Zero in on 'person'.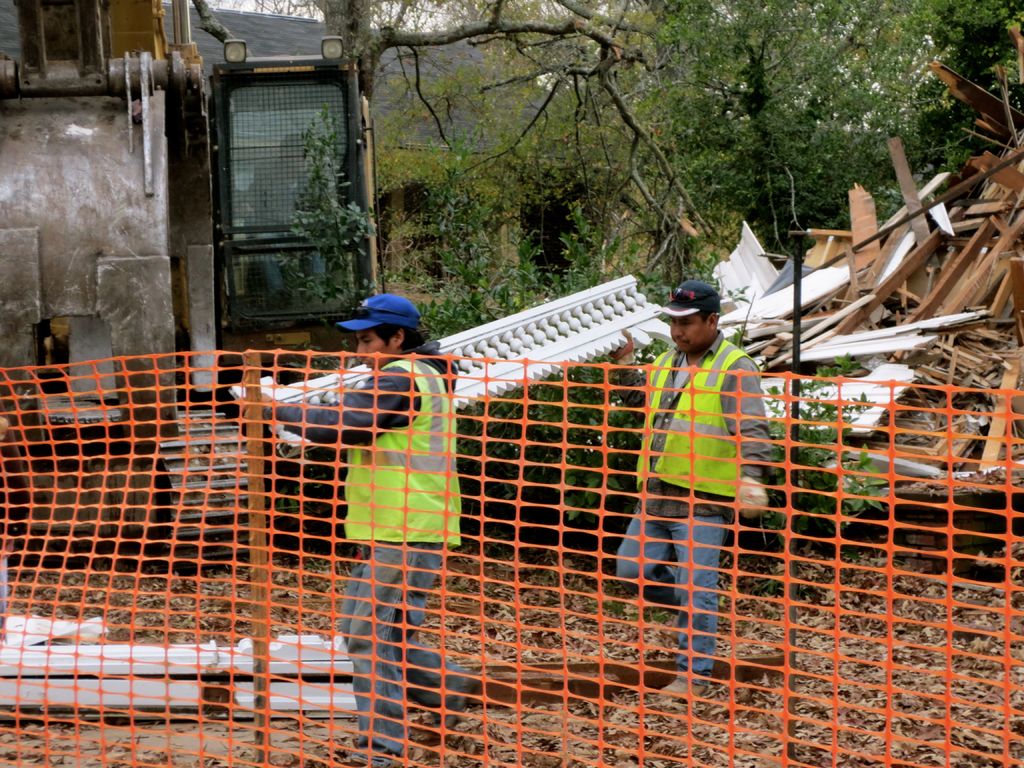
Zeroed in: x1=256, y1=292, x2=457, y2=767.
